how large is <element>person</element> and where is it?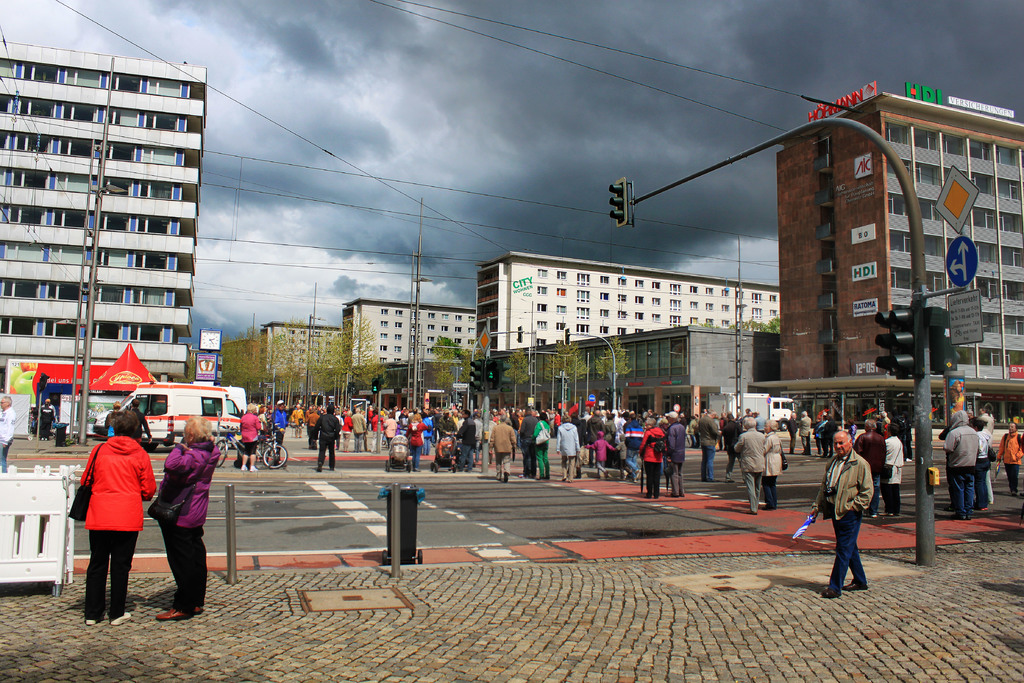
Bounding box: BBox(766, 435, 778, 506).
